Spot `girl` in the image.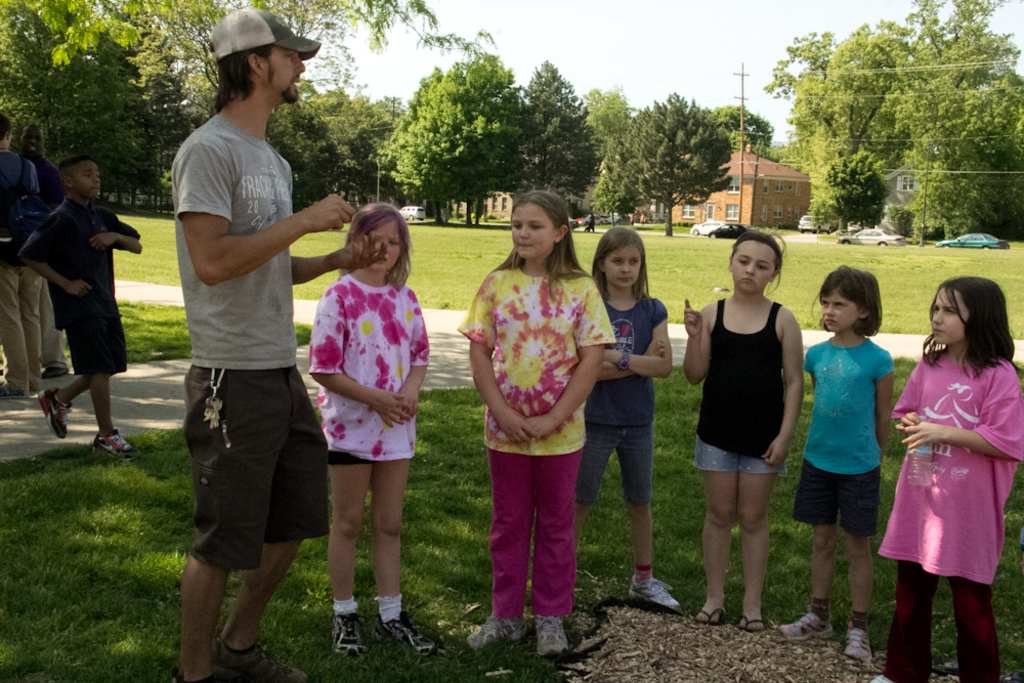
`girl` found at 809:263:884:649.
